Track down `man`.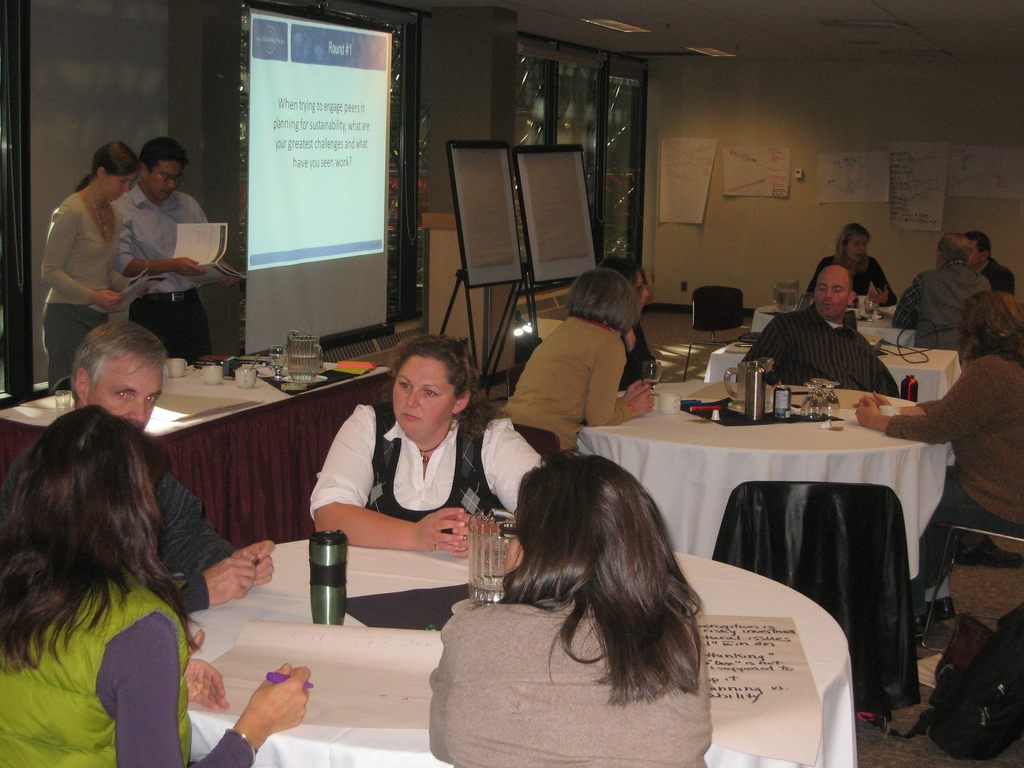
Tracked to rect(737, 262, 900, 399).
